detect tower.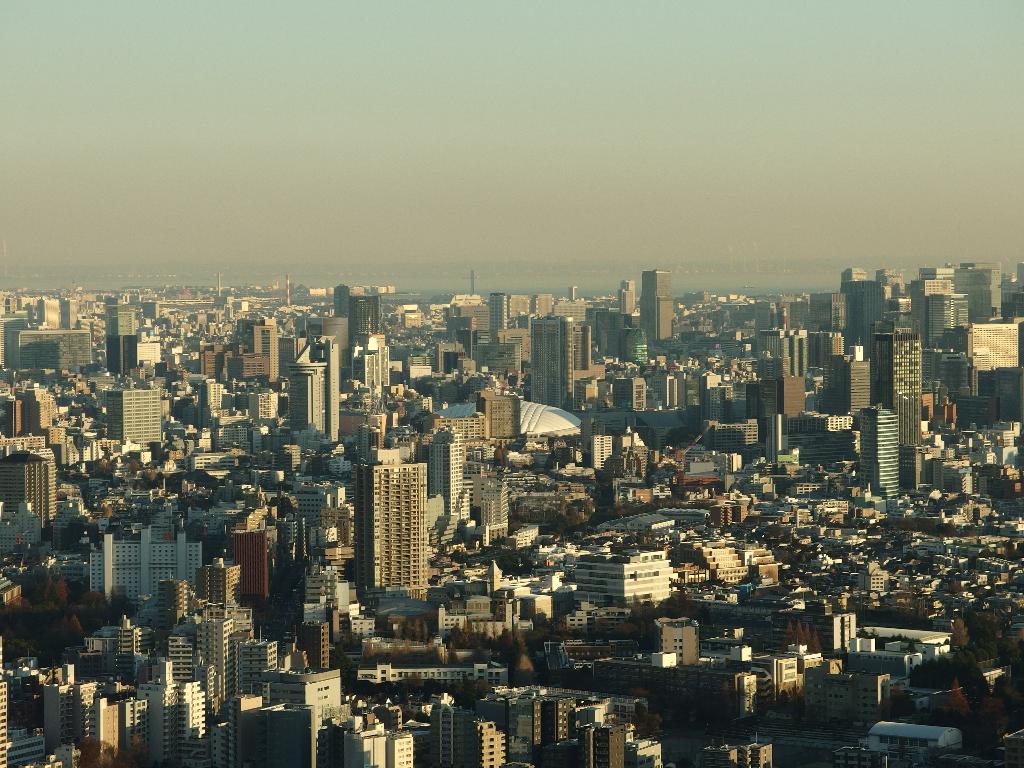
Detected at {"left": 855, "top": 401, "right": 899, "bottom": 500}.
